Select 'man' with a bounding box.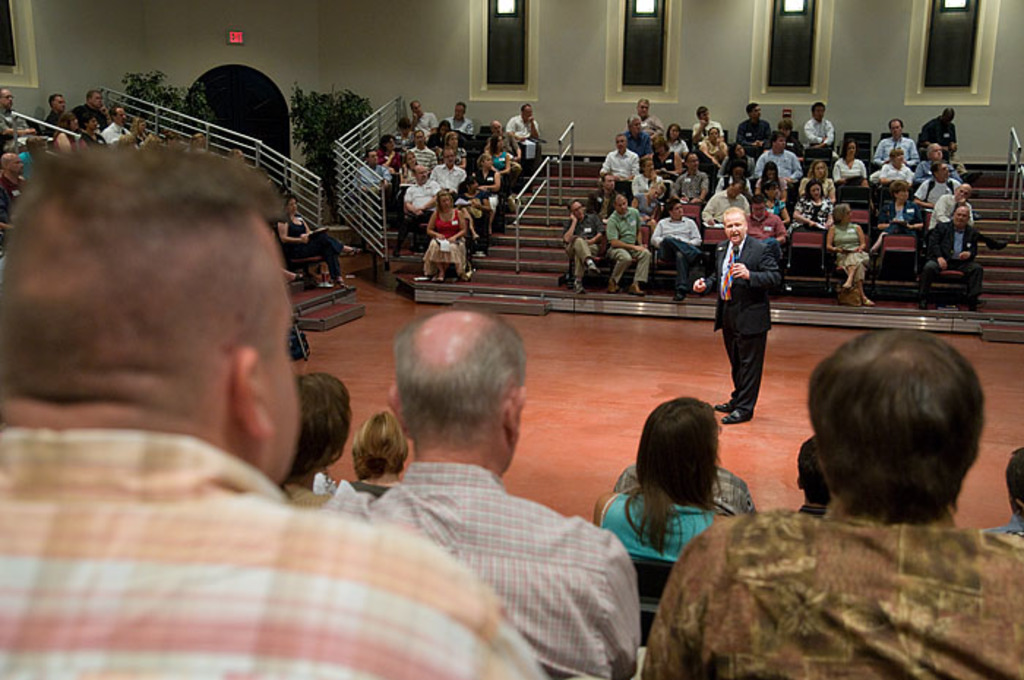
355:145:385:199.
